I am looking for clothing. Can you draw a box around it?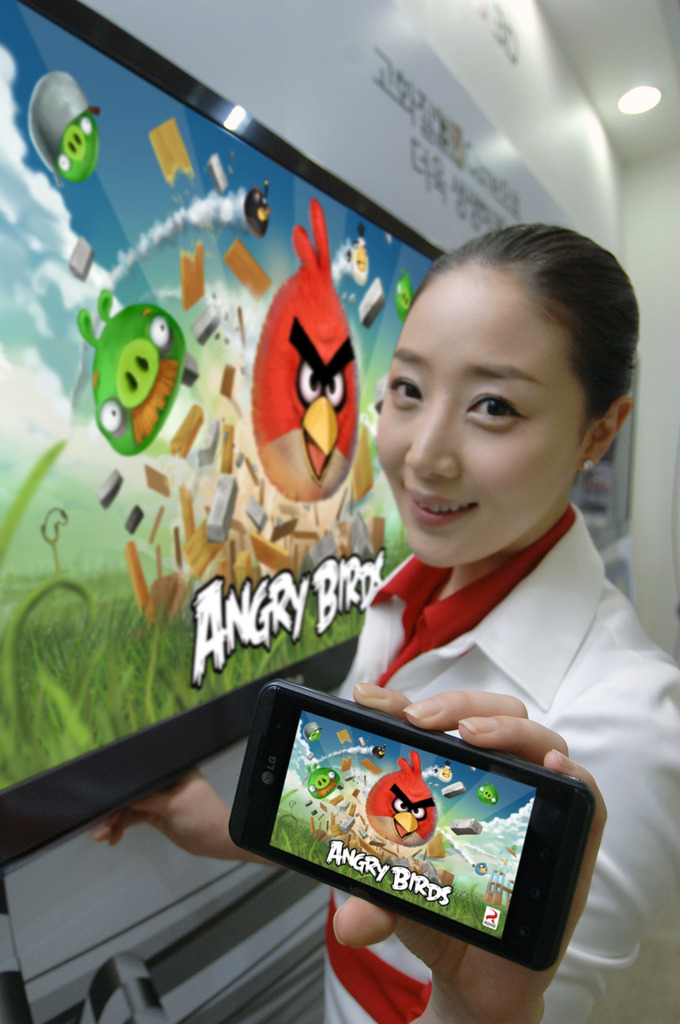
Sure, the bounding box is <region>322, 504, 679, 1023</region>.
